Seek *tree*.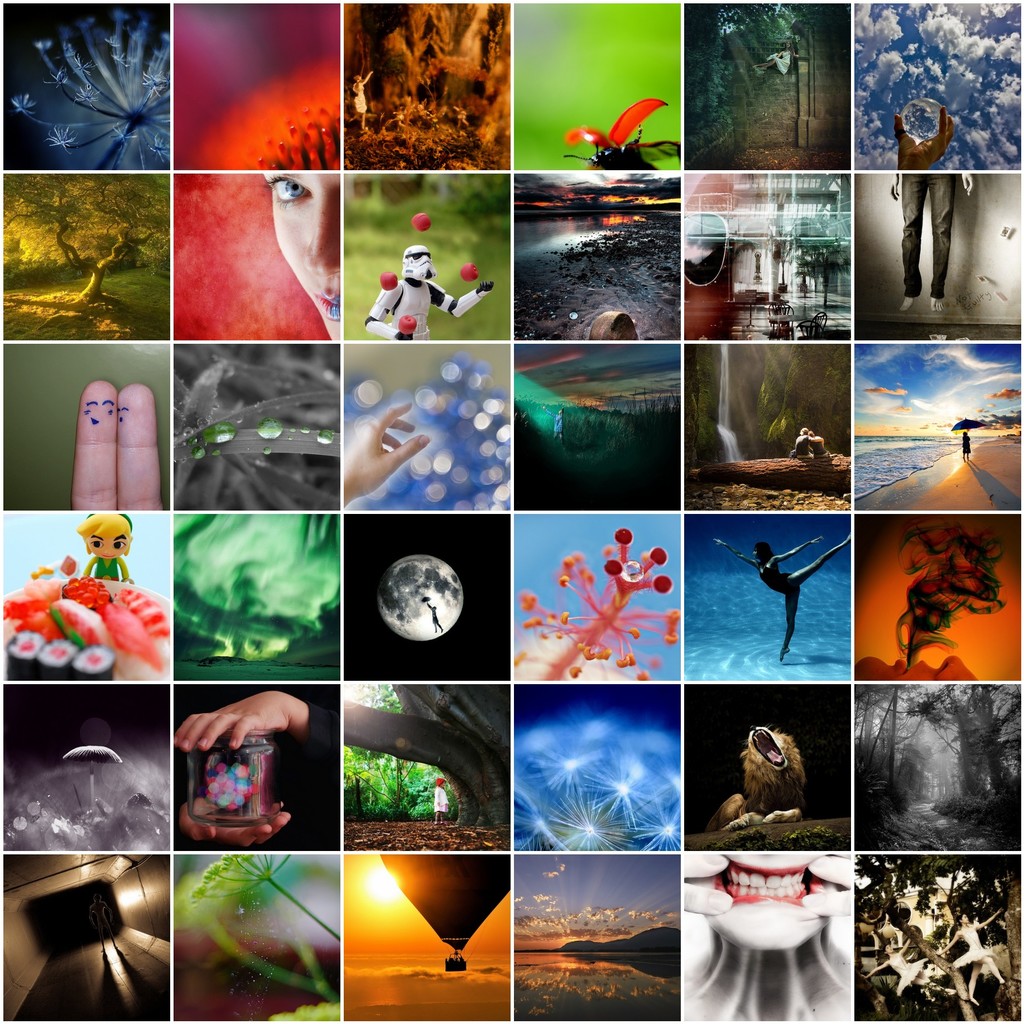
{"x1": 858, "y1": 856, "x2": 1023, "y2": 1022}.
